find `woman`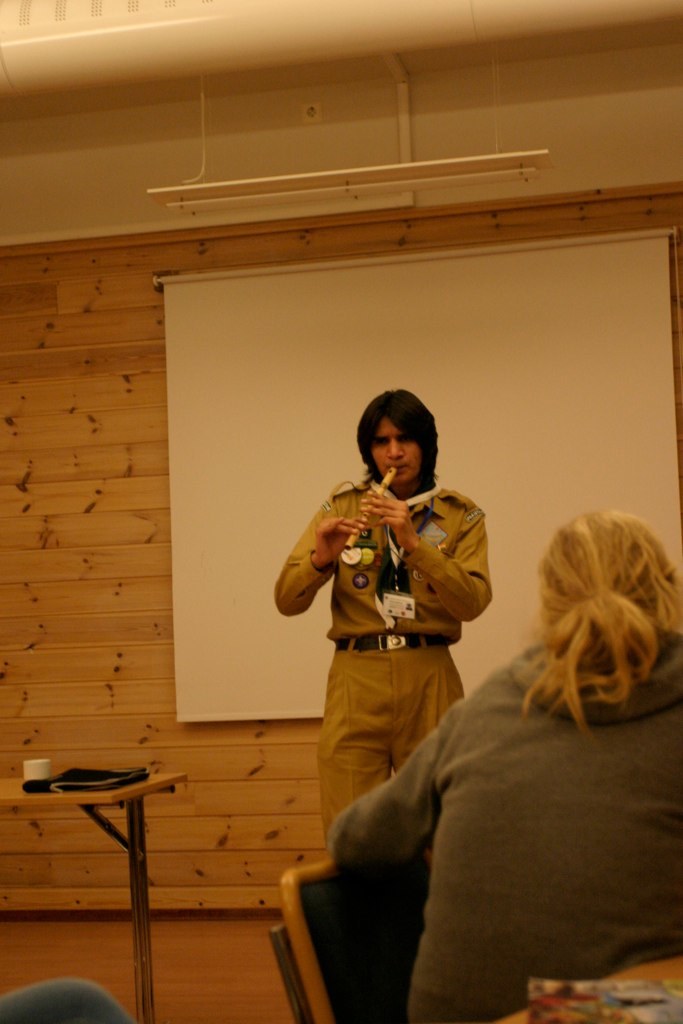
{"x1": 327, "y1": 510, "x2": 682, "y2": 1023}
